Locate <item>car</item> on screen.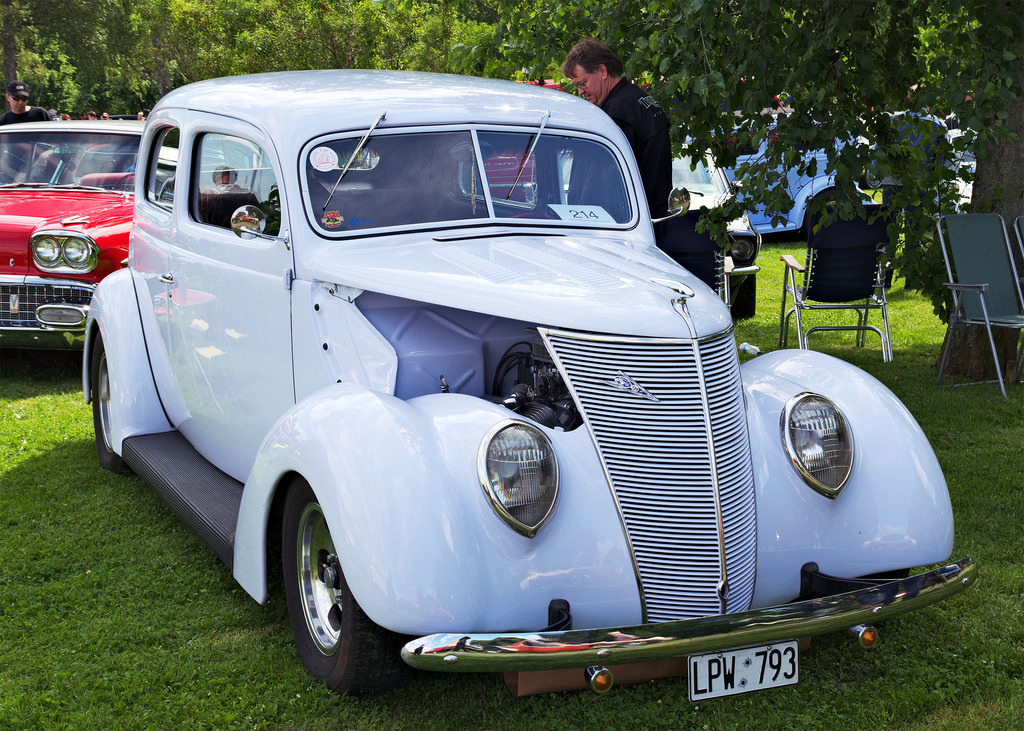
On screen at [93,83,963,716].
